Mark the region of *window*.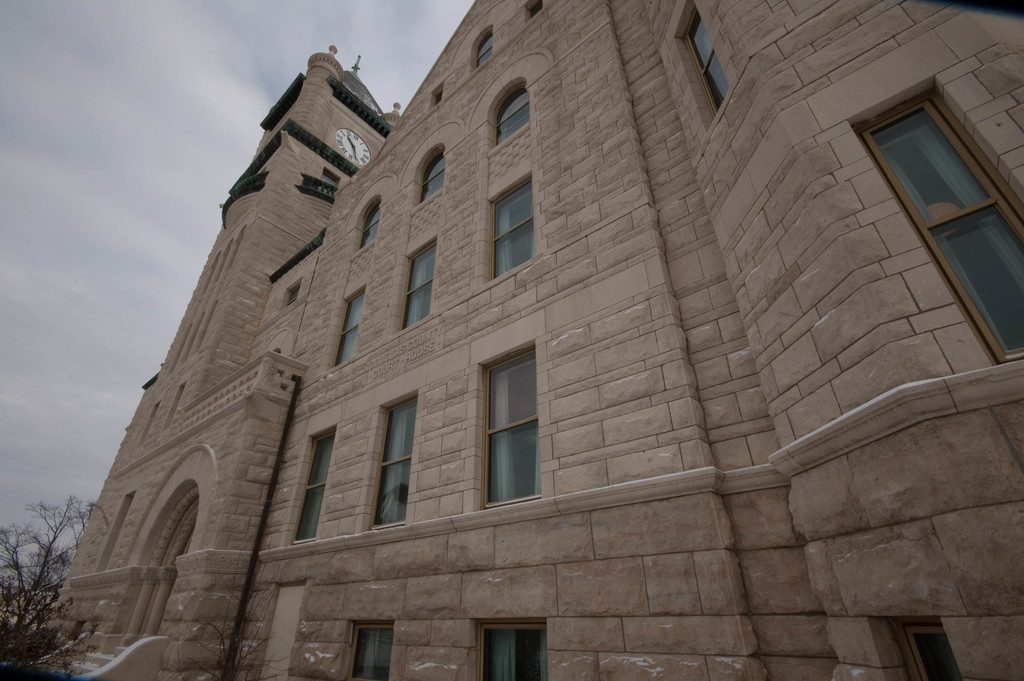
Region: {"x1": 346, "y1": 615, "x2": 394, "y2": 680}.
